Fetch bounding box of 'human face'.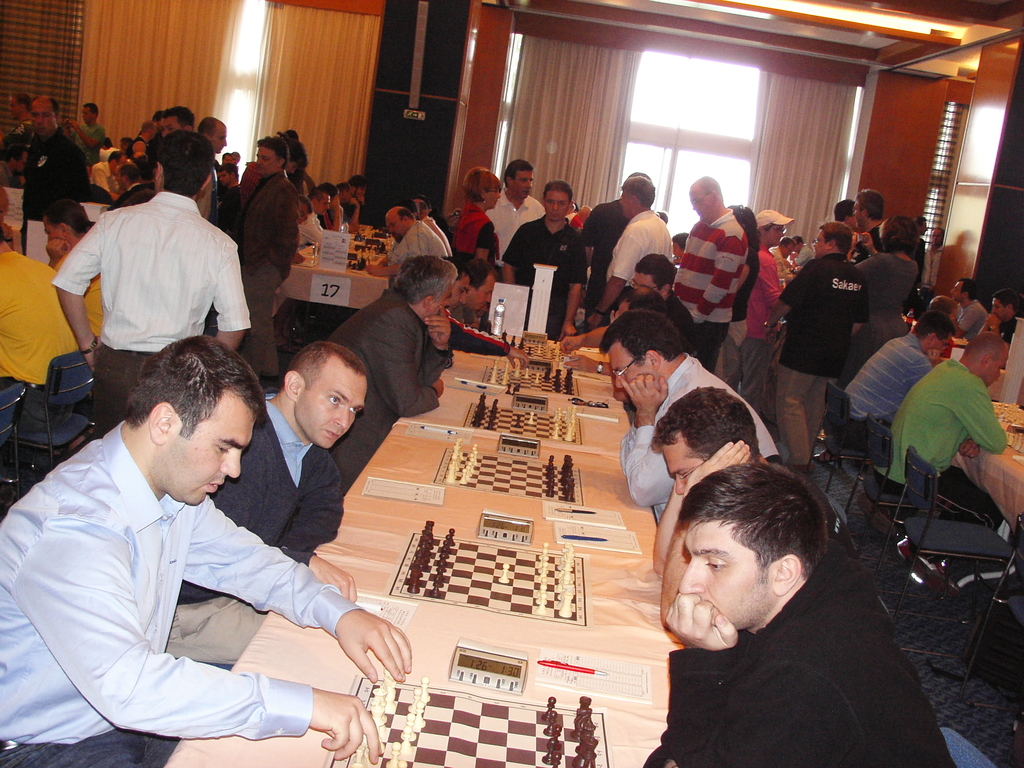
Bbox: 12:154:26:176.
